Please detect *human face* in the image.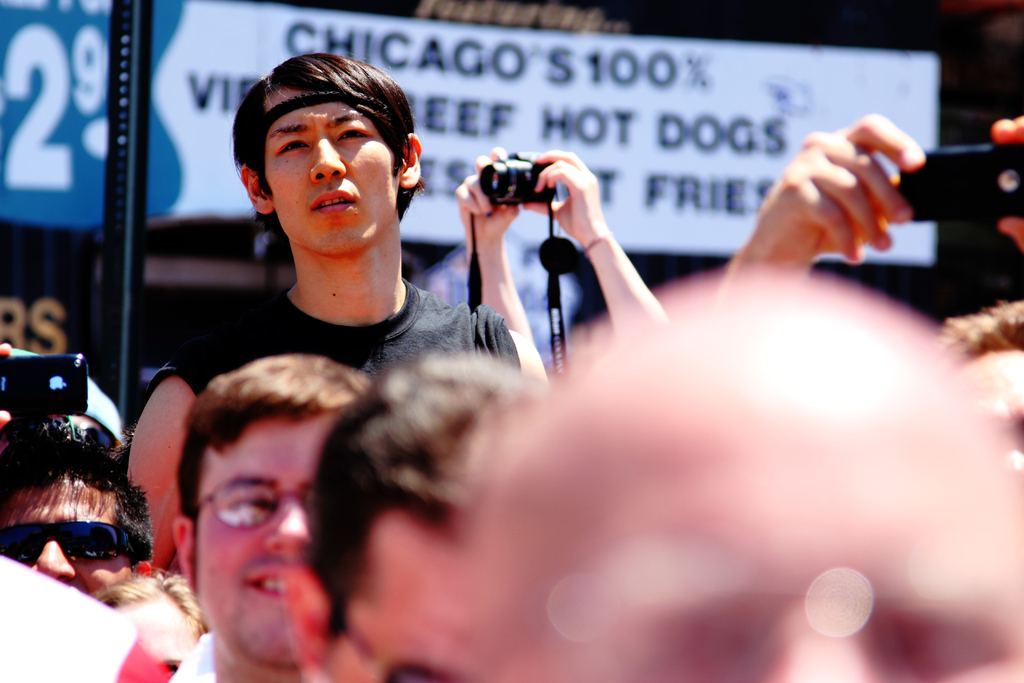
locate(191, 409, 341, 667).
